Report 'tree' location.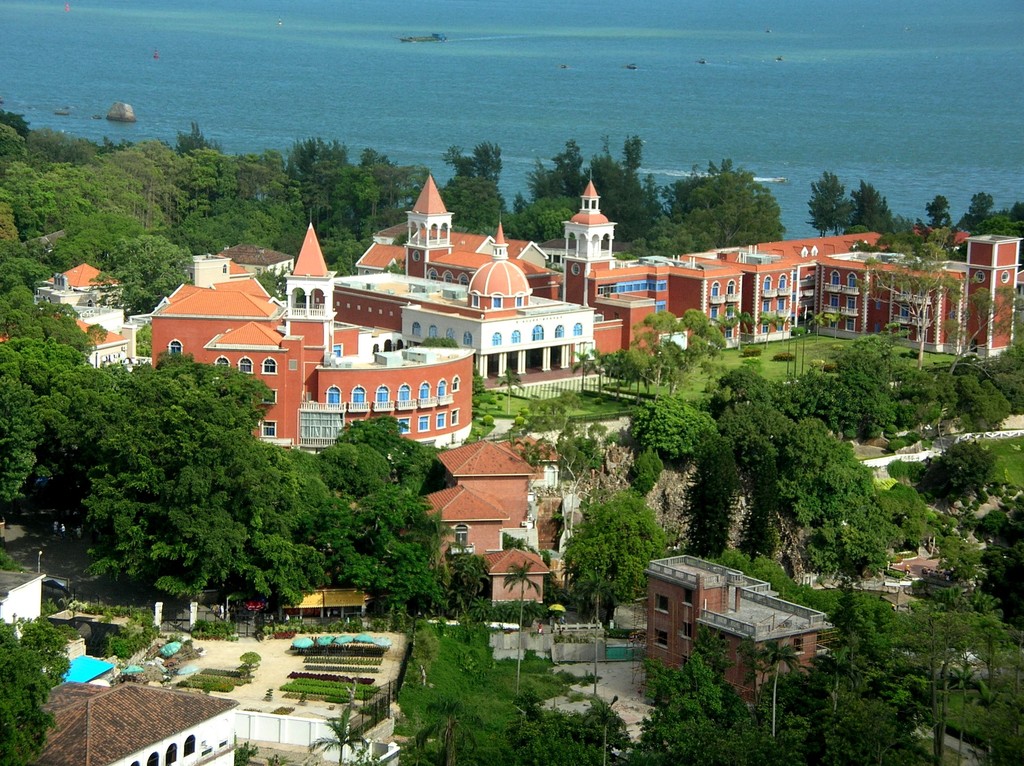
Report: crop(87, 235, 194, 318).
